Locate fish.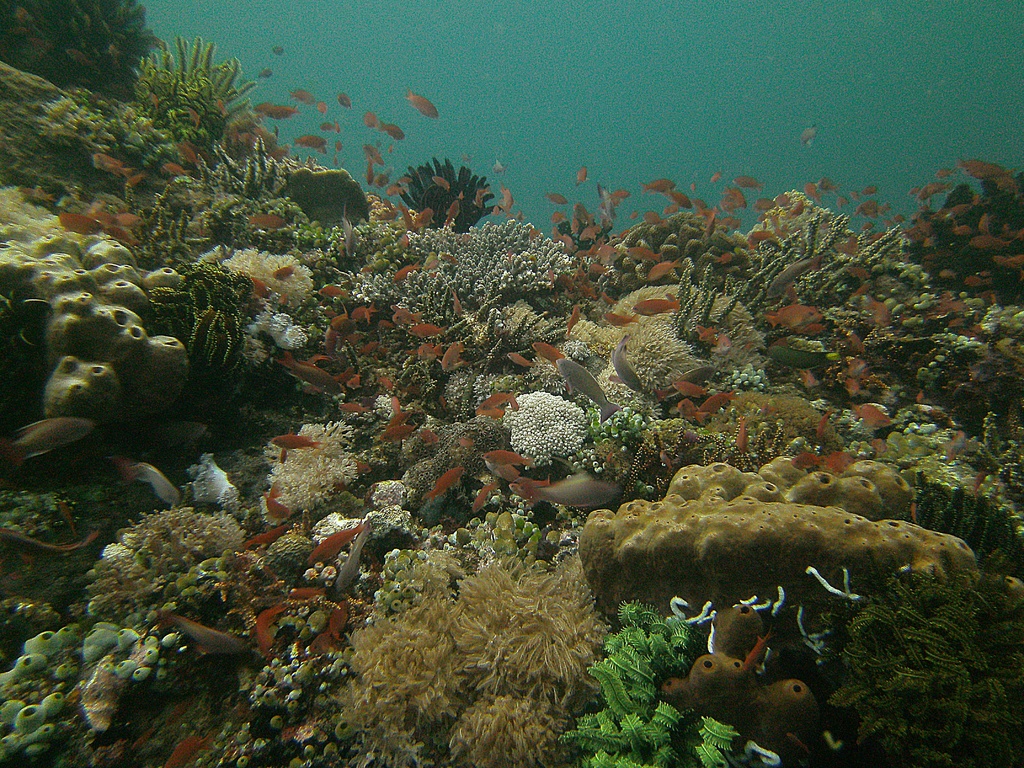
Bounding box: 660,445,674,472.
